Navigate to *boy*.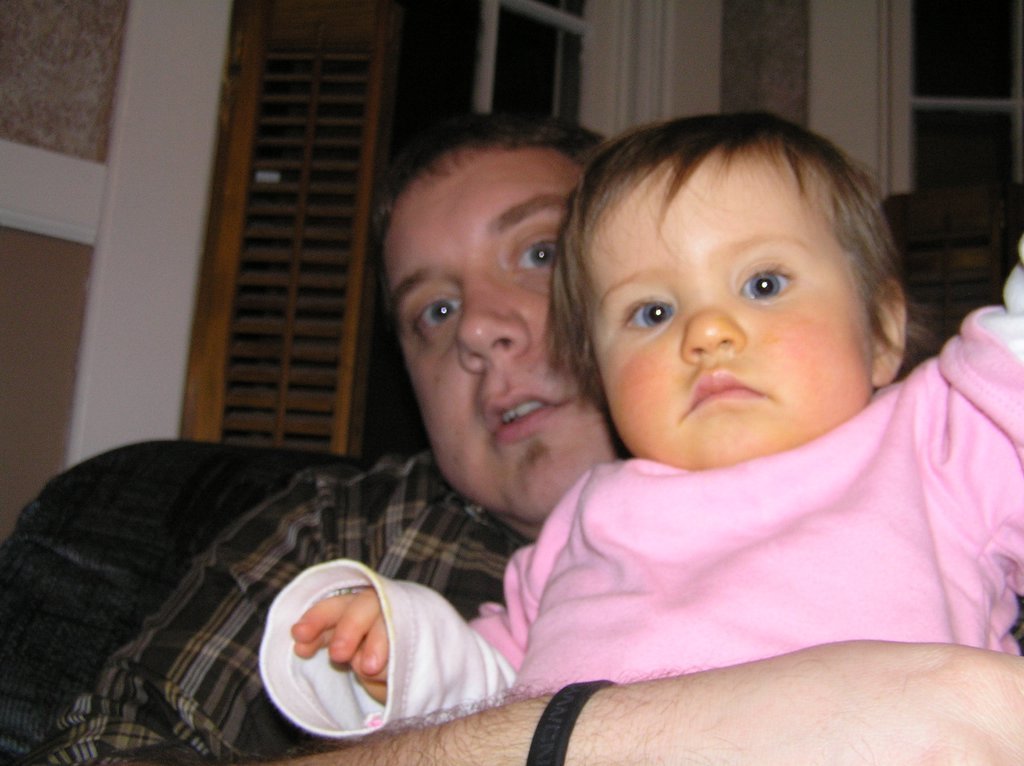
Navigation target: [left=248, top=106, right=1023, bottom=745].
